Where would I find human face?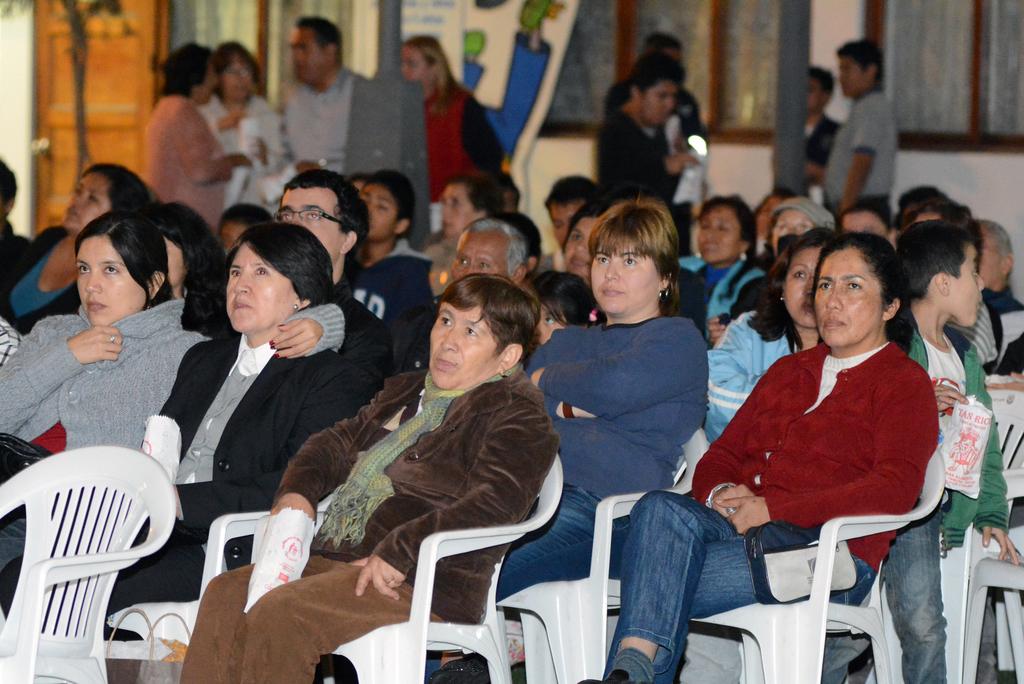
At 547,200,582,241.
